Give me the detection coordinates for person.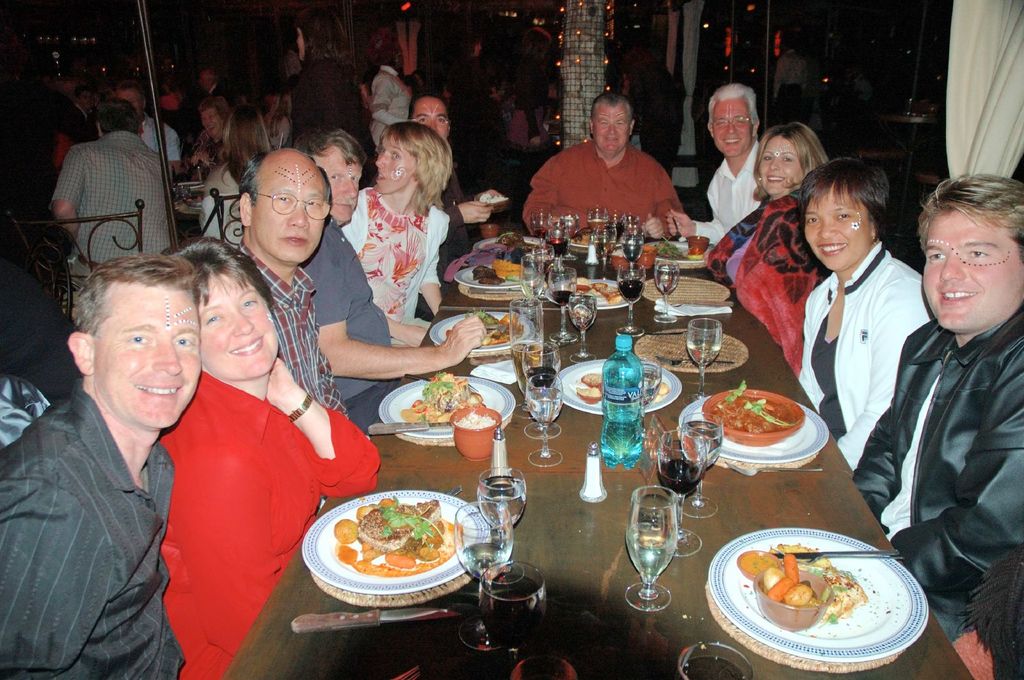
{"left": 403, "top": 88, "right": 514, "bottom": 283}.
